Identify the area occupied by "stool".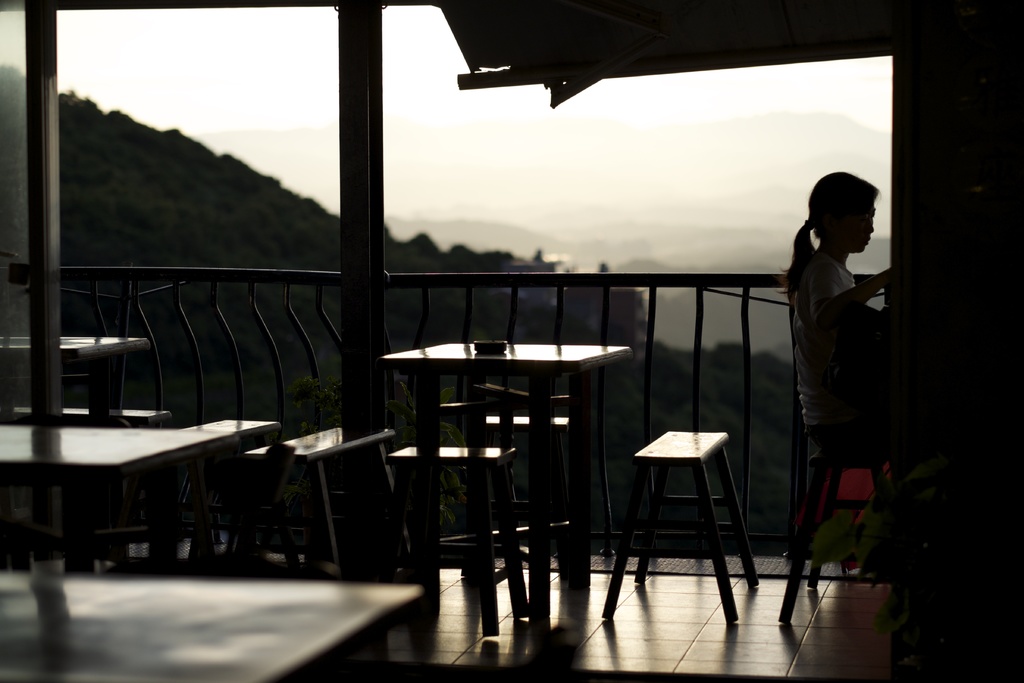
Area: select_region(596, 424, 761, 622).
